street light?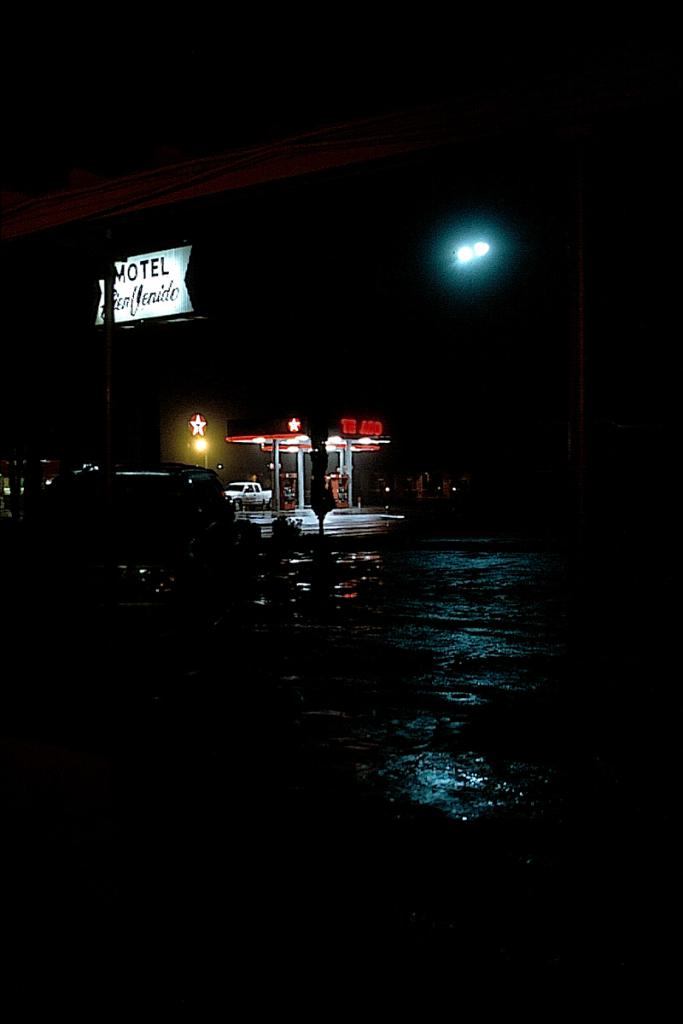
x1=178, y1=435, x2=207, y2=470
